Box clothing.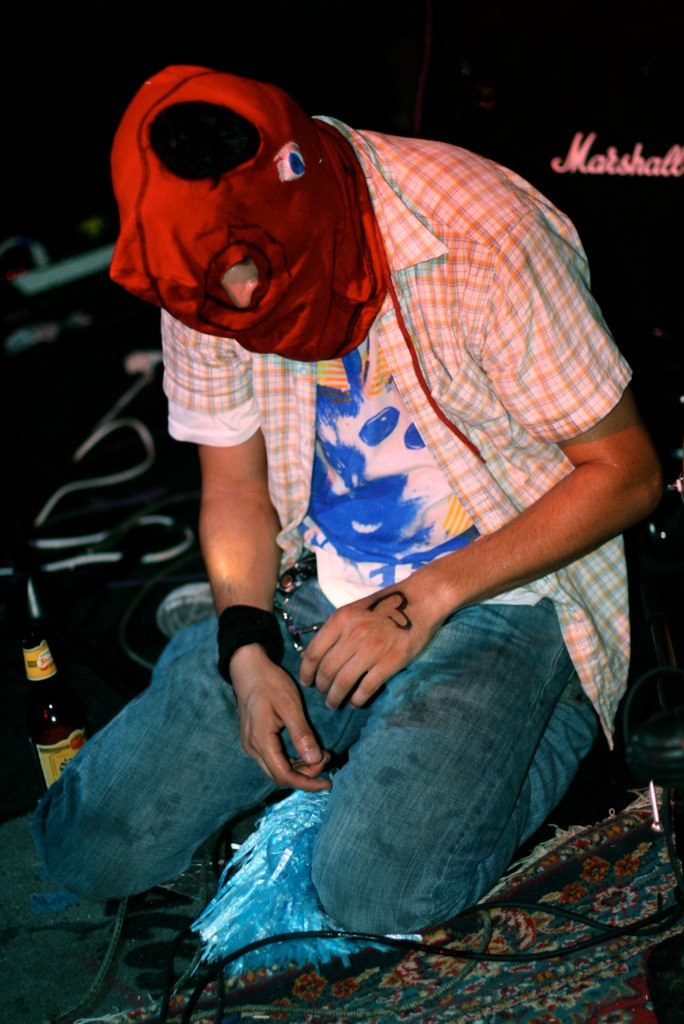
bbox=(103, 93, 630, 938).
